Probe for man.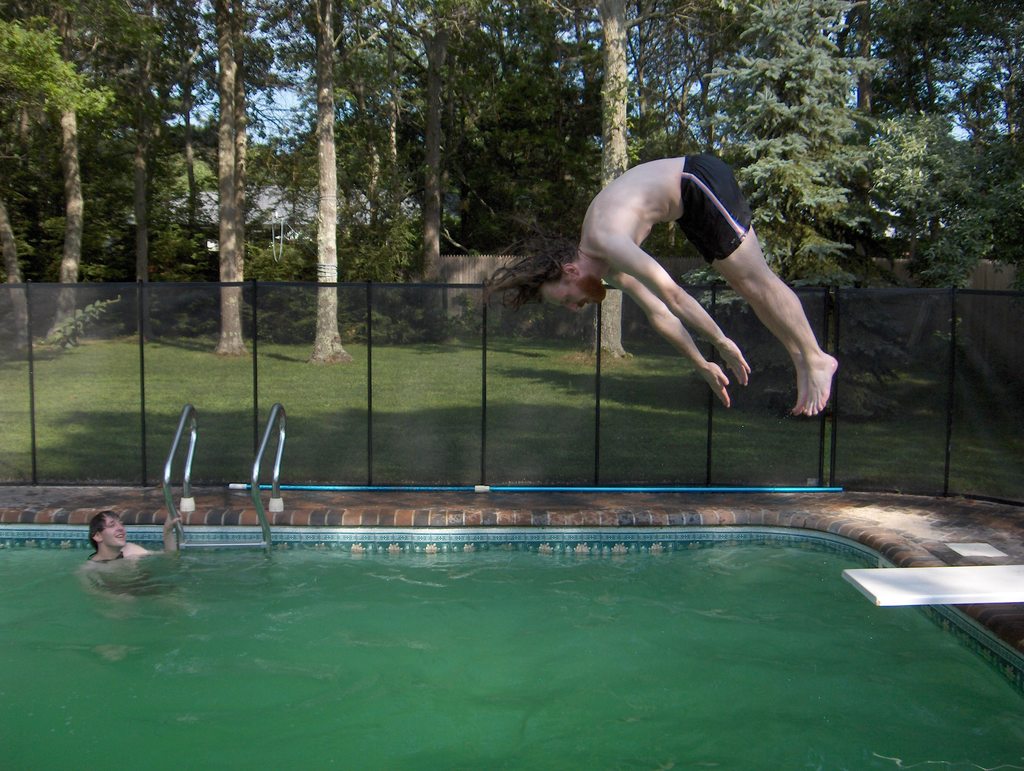
Probe result: region(540, 118, 844, 442).
